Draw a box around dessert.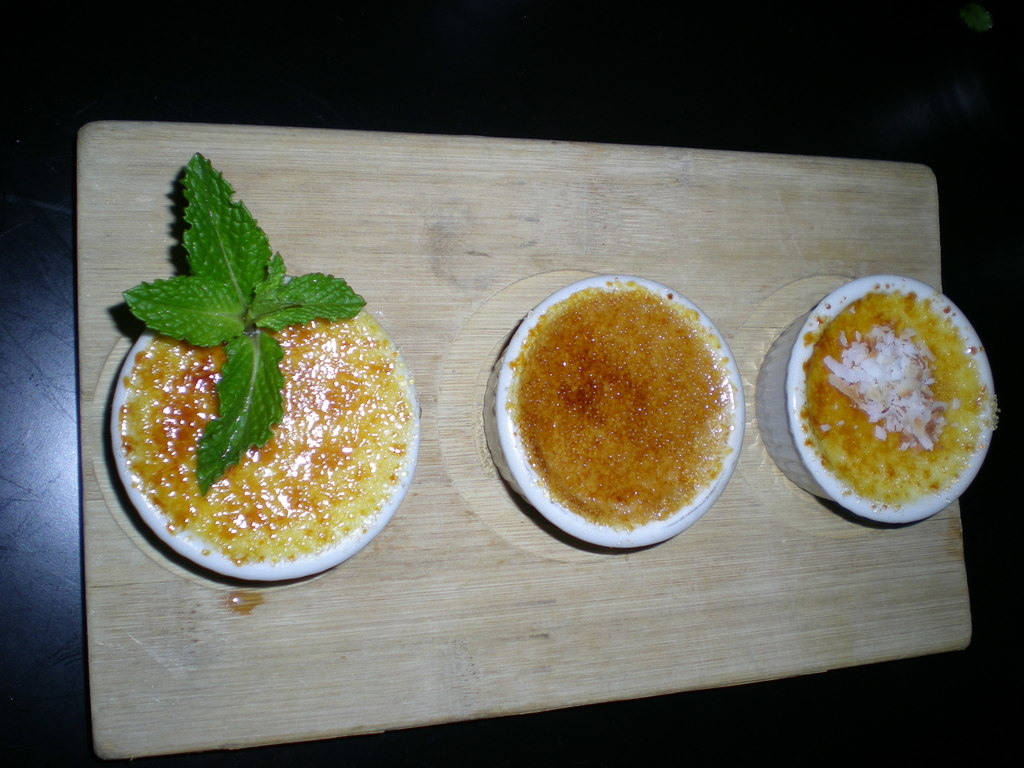
<region>514, 283, 737, 536</region>.
